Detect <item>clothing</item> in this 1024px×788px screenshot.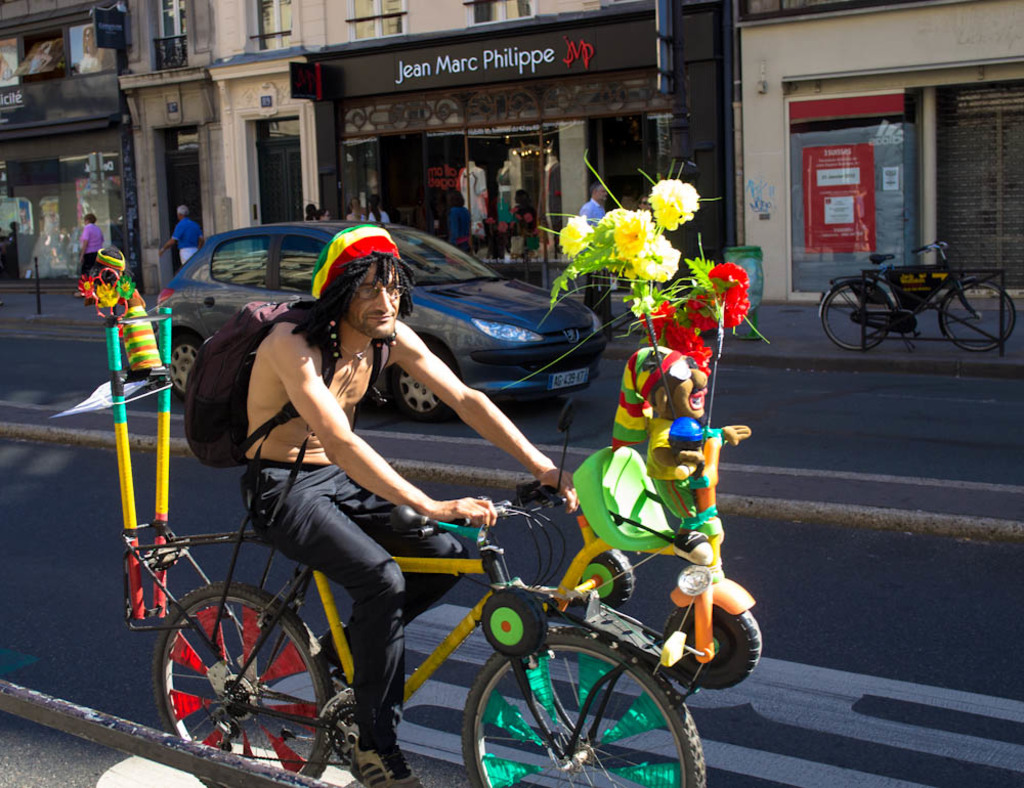
Detection: box=[370, 208, 385, 225].
